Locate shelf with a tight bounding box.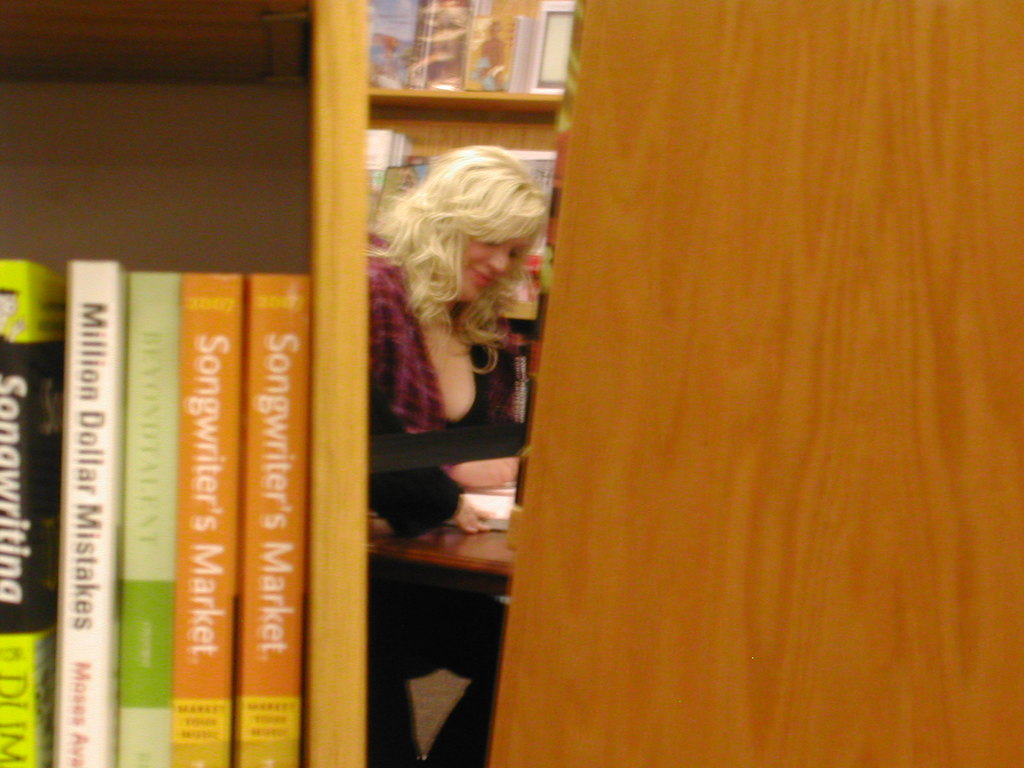
365 81 575 138.
